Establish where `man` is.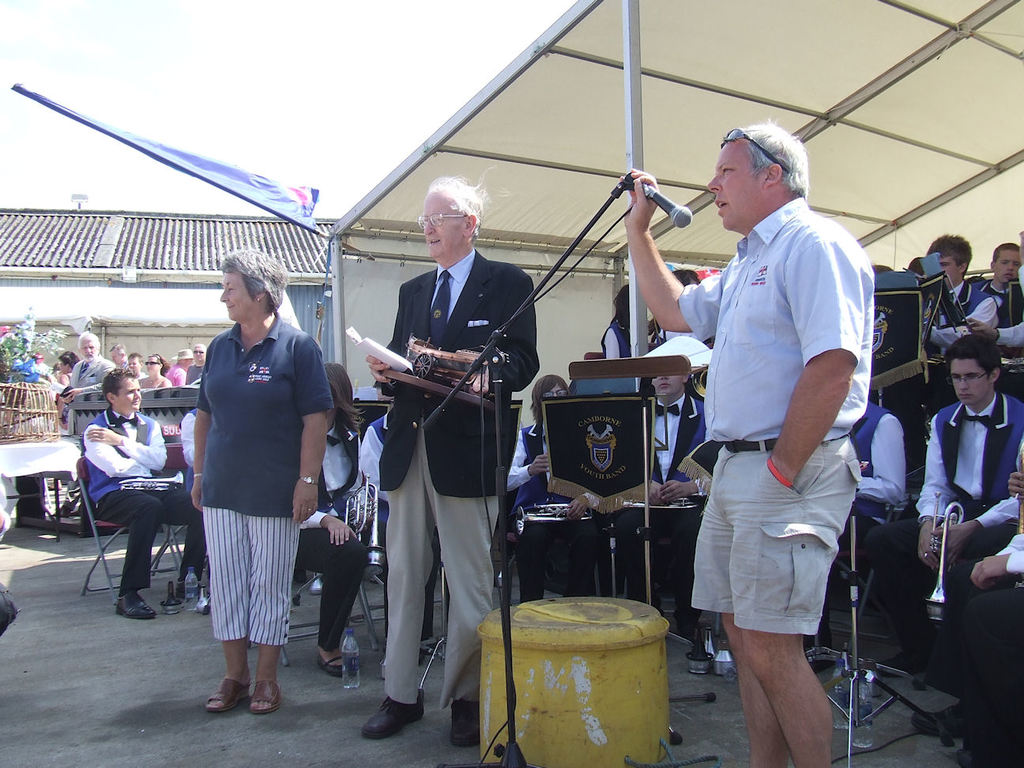
Established at 664,102,885,752.
